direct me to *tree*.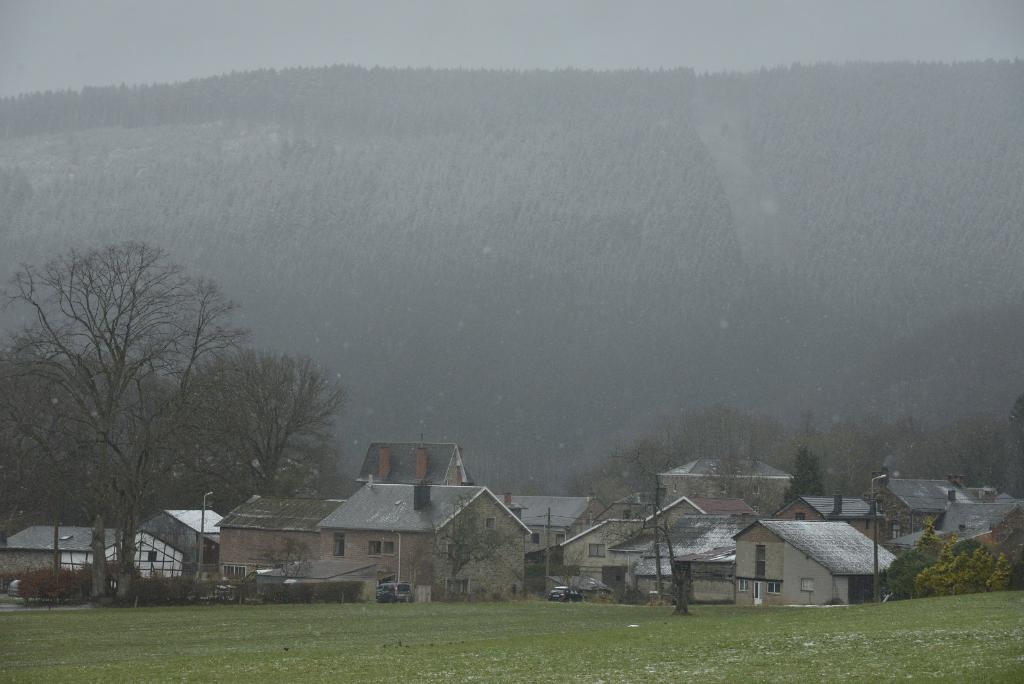
Direction: (775, 437, 826, 511).
